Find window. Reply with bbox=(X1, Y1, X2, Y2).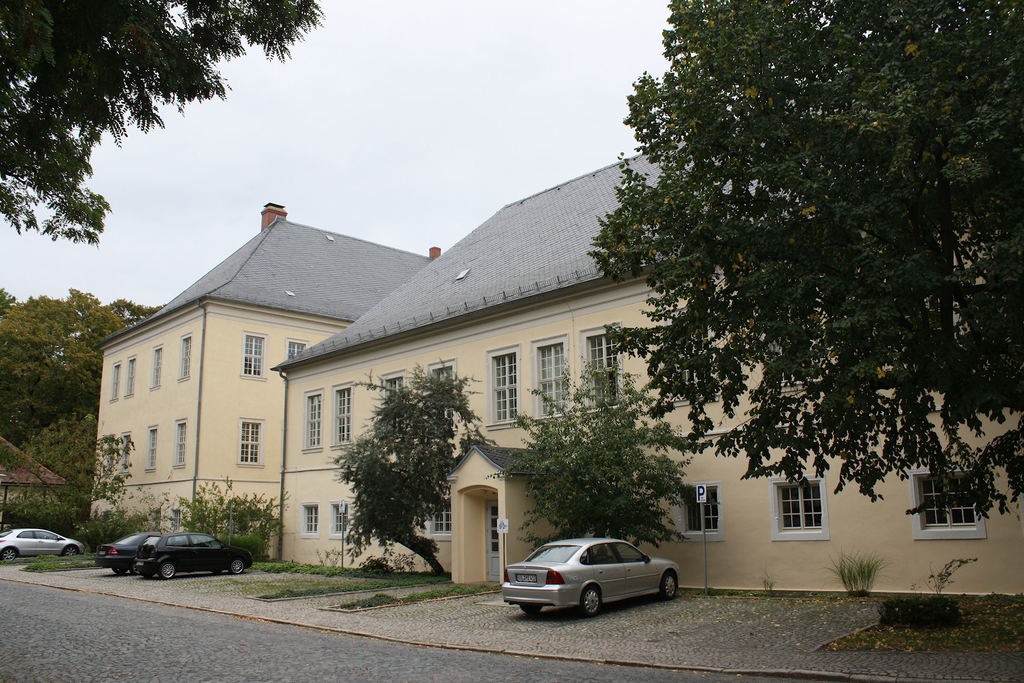
bbox=(768, 329, 818, 397).
